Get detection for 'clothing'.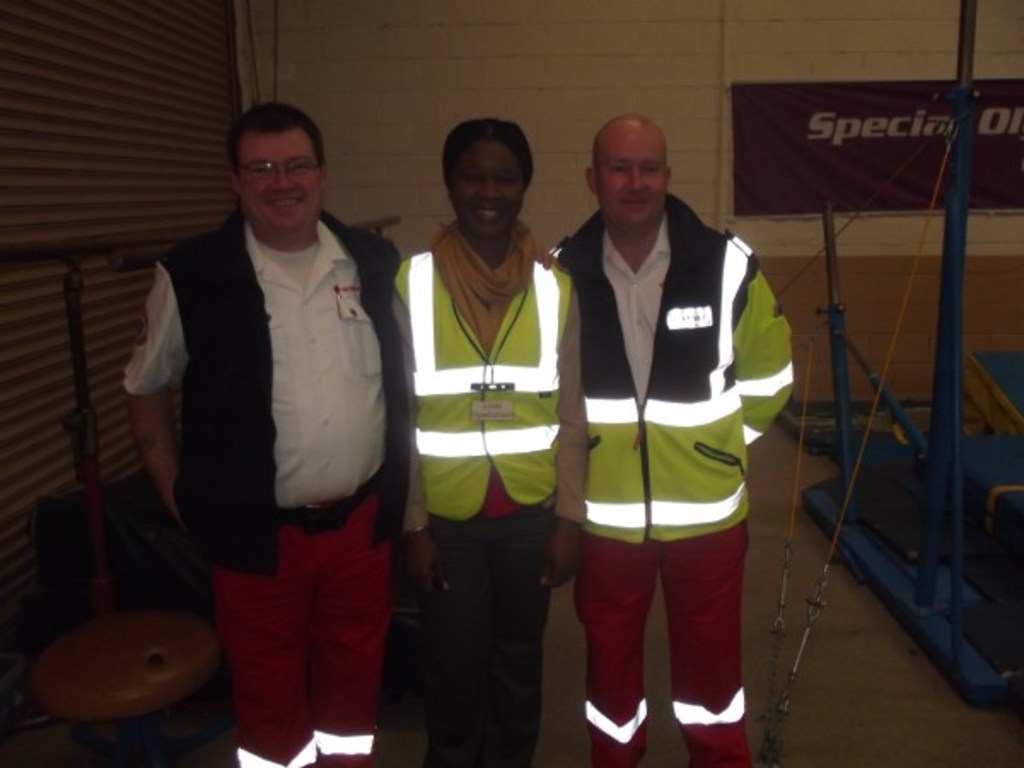
Detection: bbox(415, 509, 556, 766).
